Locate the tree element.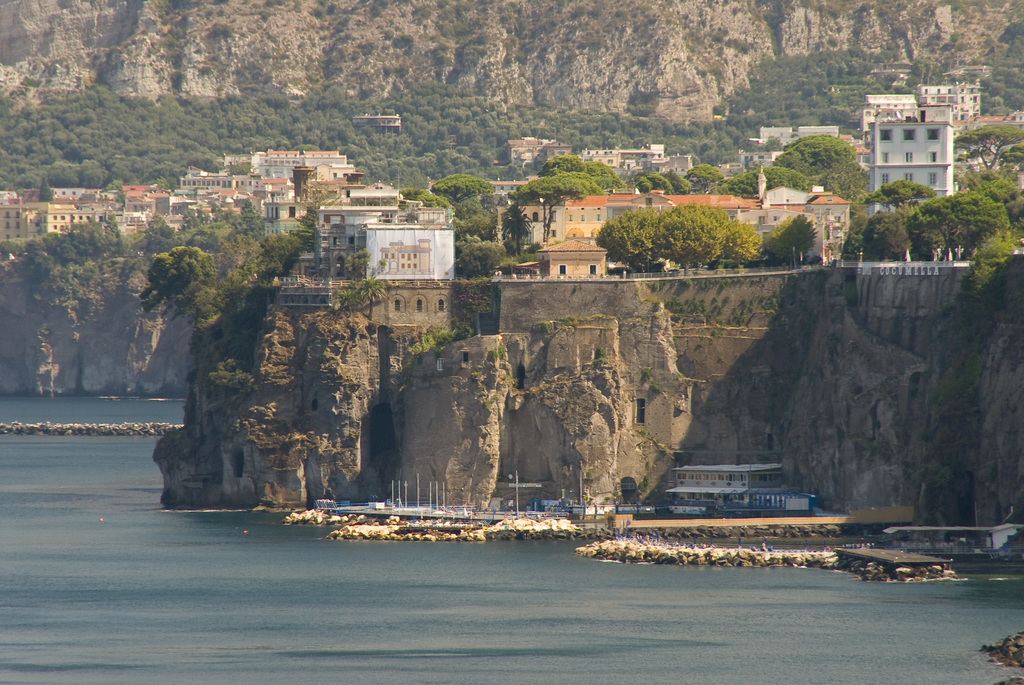
Element bbox: <box>945,116,1023,174</box>.
